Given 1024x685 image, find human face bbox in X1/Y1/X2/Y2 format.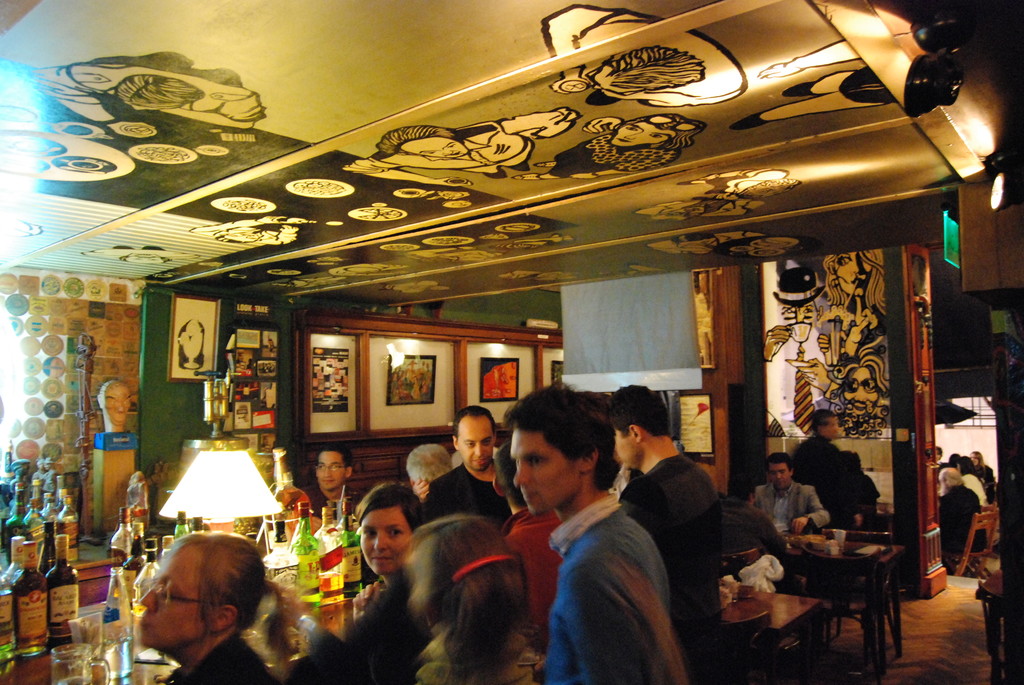
134/561/211/650.
